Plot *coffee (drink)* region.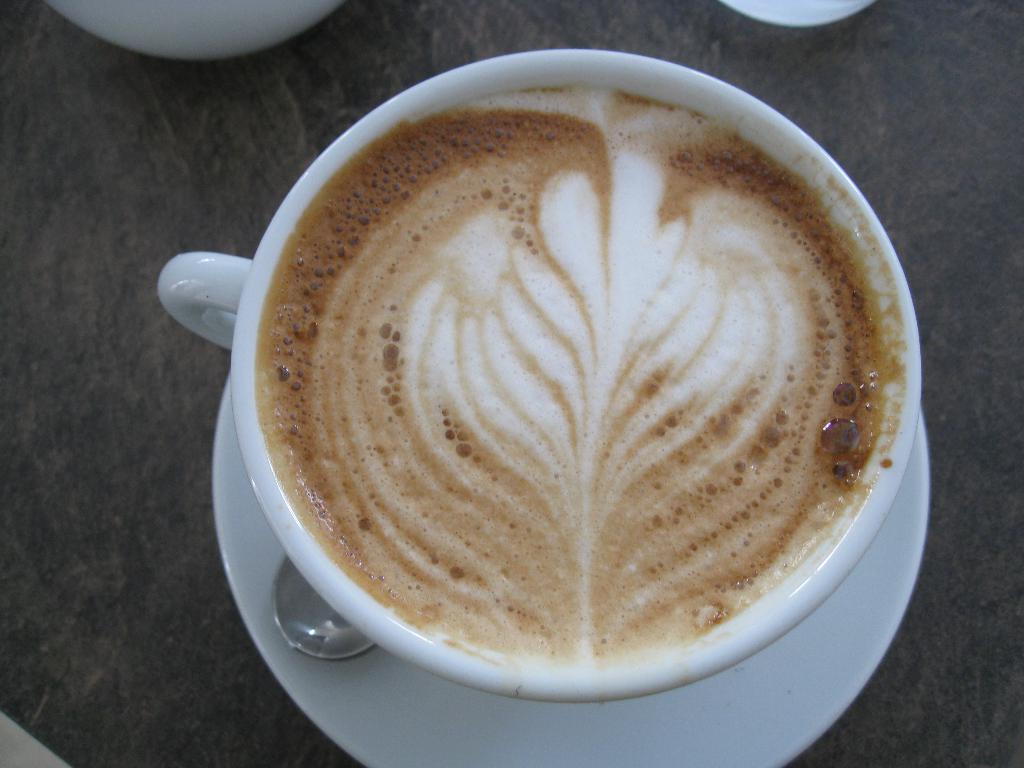
Plotted at detection(179, 47, 966, 730).
